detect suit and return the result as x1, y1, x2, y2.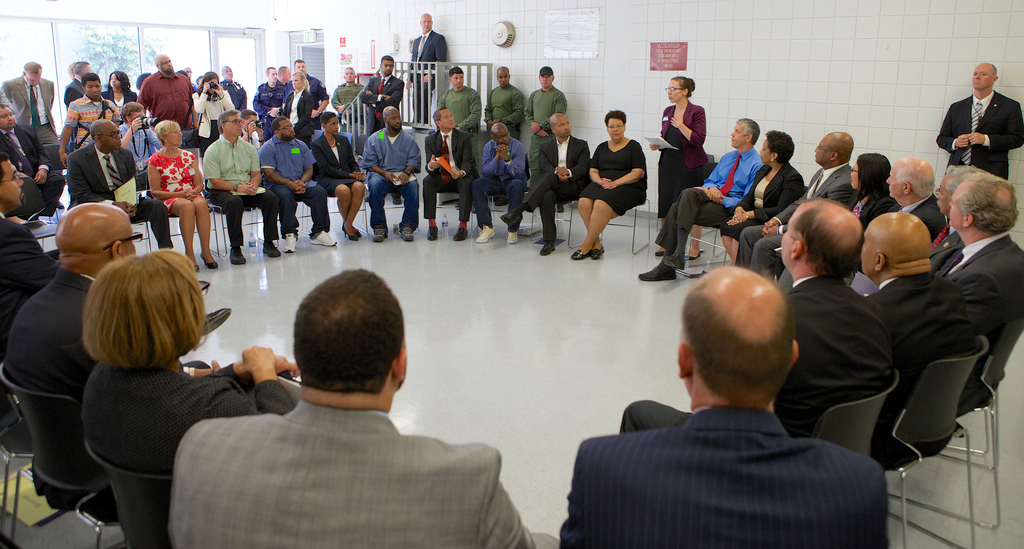
407, 29, 448, 124.
